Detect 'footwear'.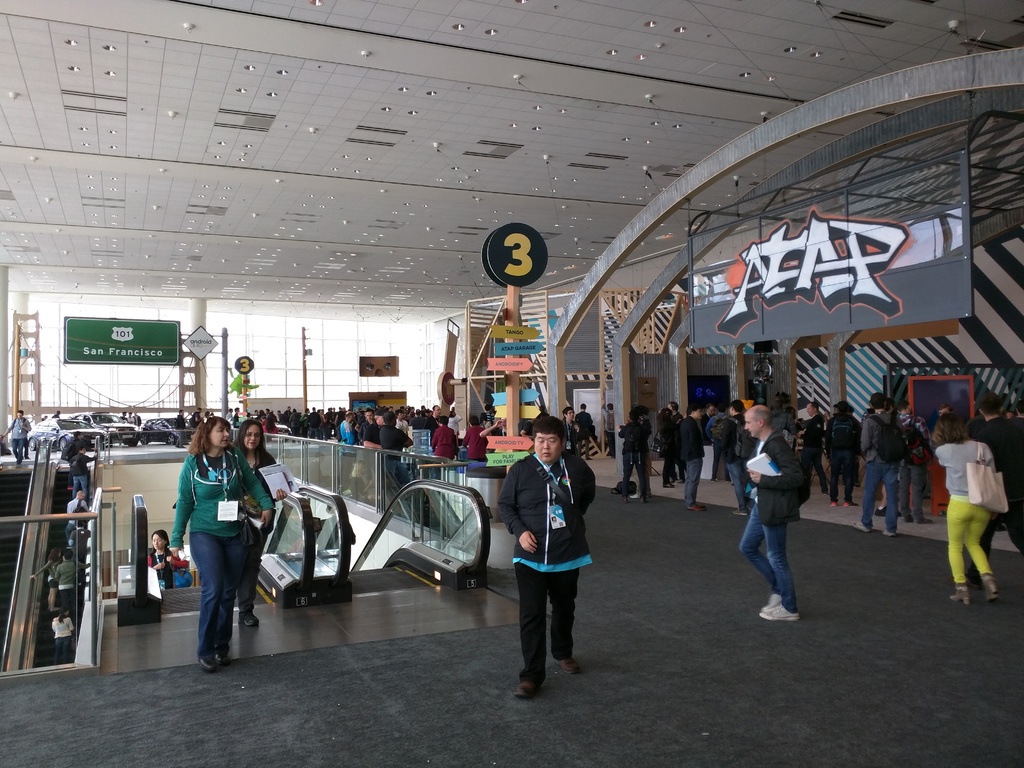
Detected at [left=241, top=610, right=259, bottom=627].
